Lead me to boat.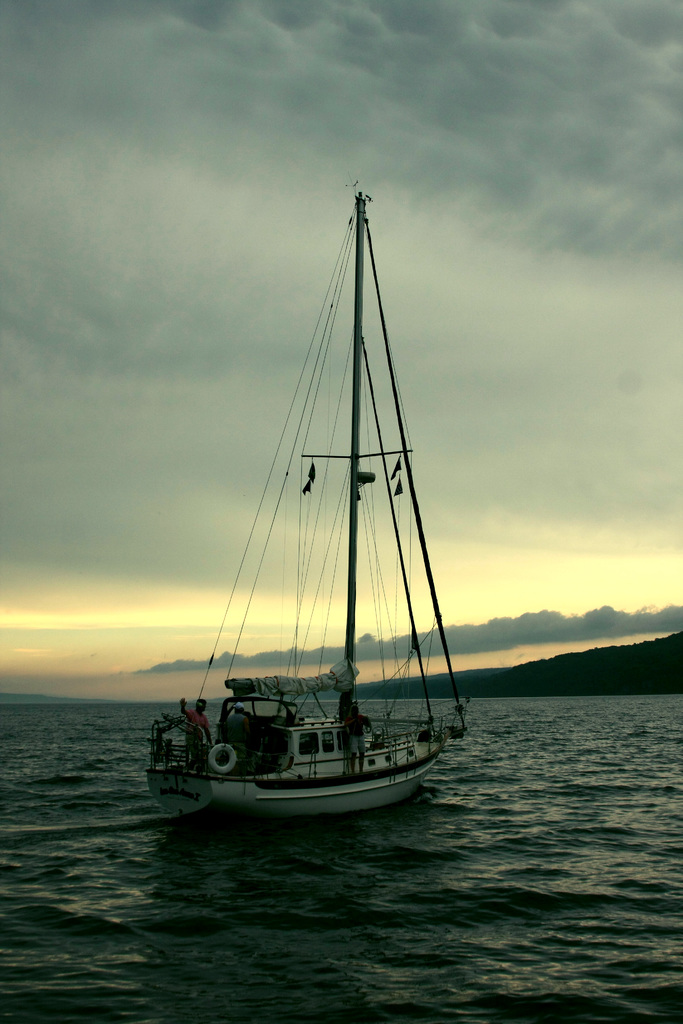
Lead to l=127, t=171, r=488, b=847.
